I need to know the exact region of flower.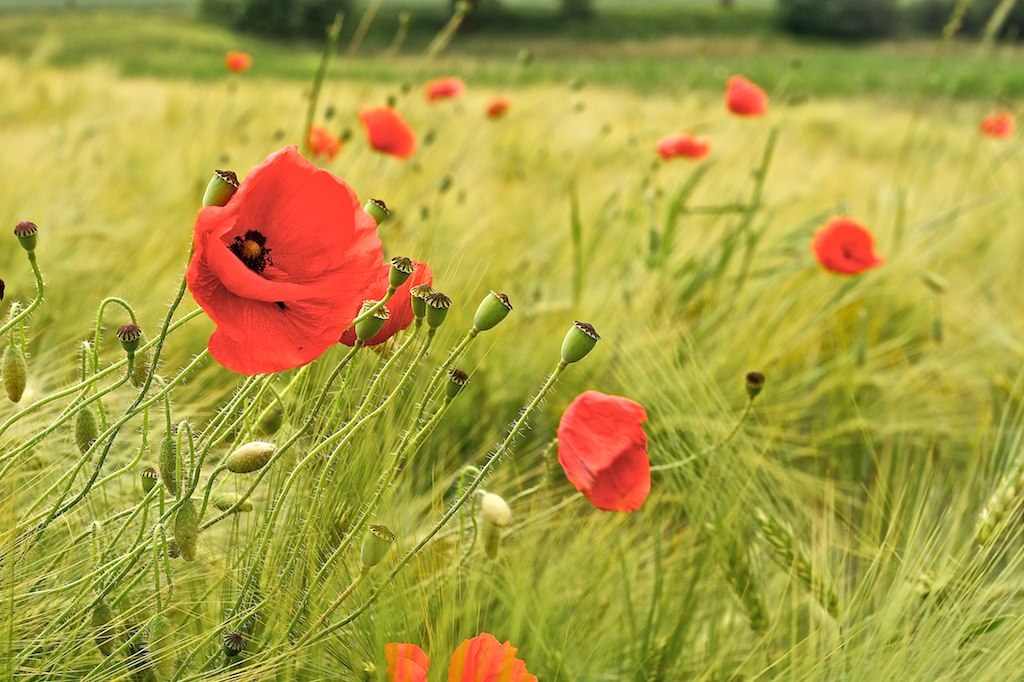
Region: bbox=(305, 120, 339, 160).
